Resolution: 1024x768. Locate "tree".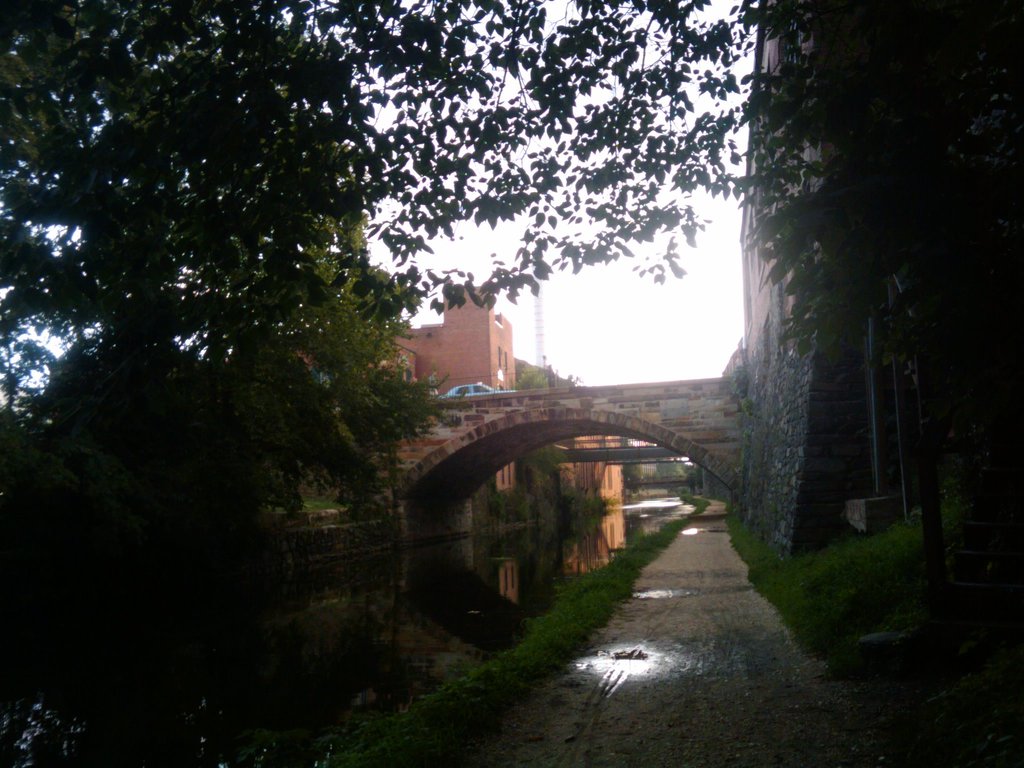
0 0 897 762.
